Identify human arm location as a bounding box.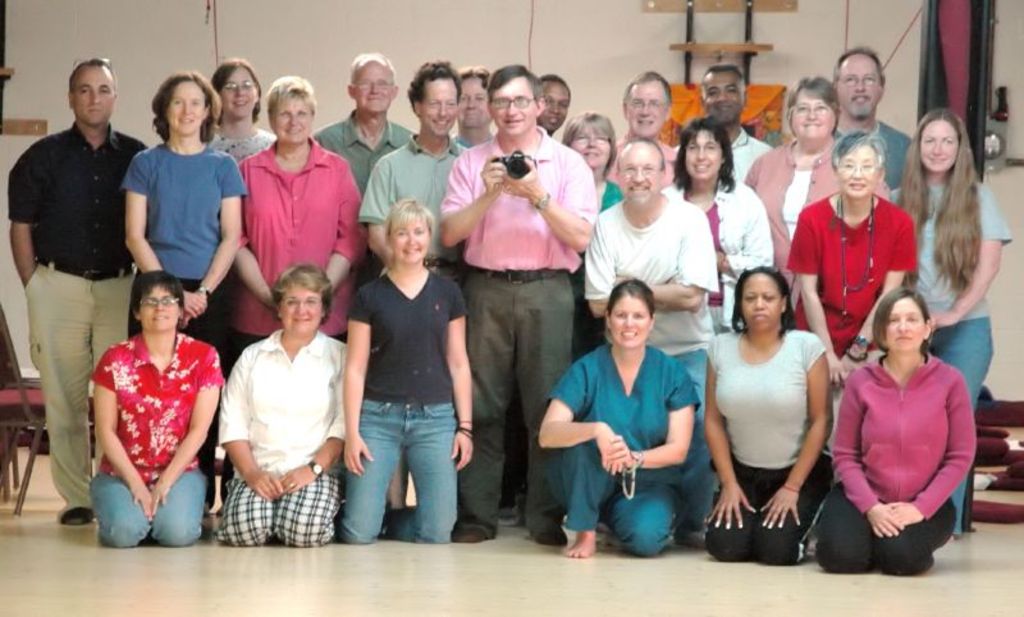
<box>237,159,275,317</box>.
